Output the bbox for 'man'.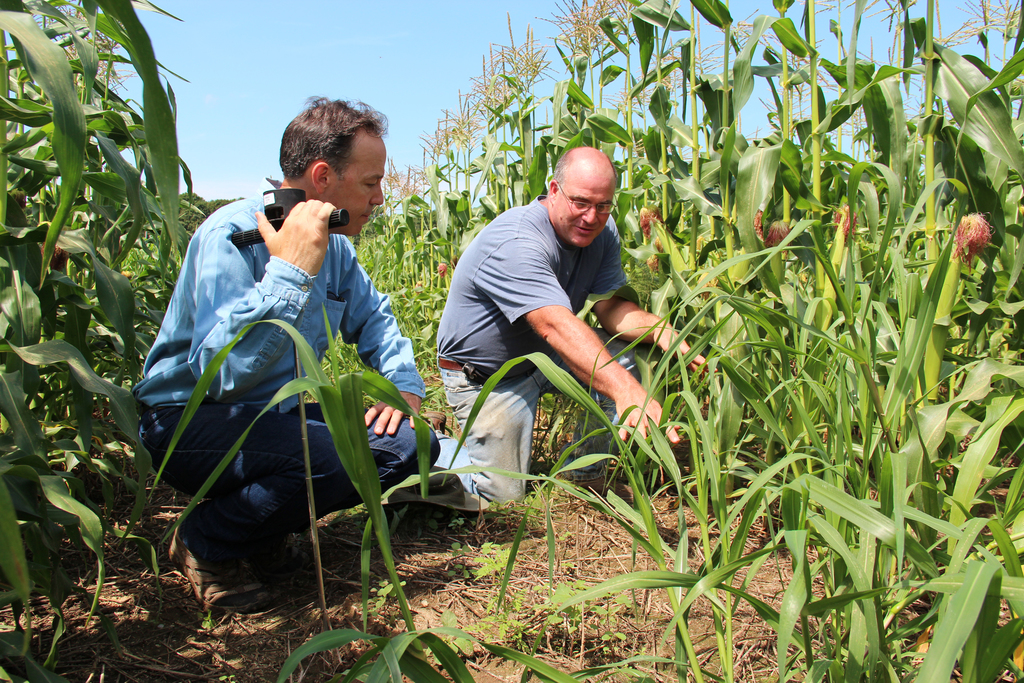
131/98/446/611.
